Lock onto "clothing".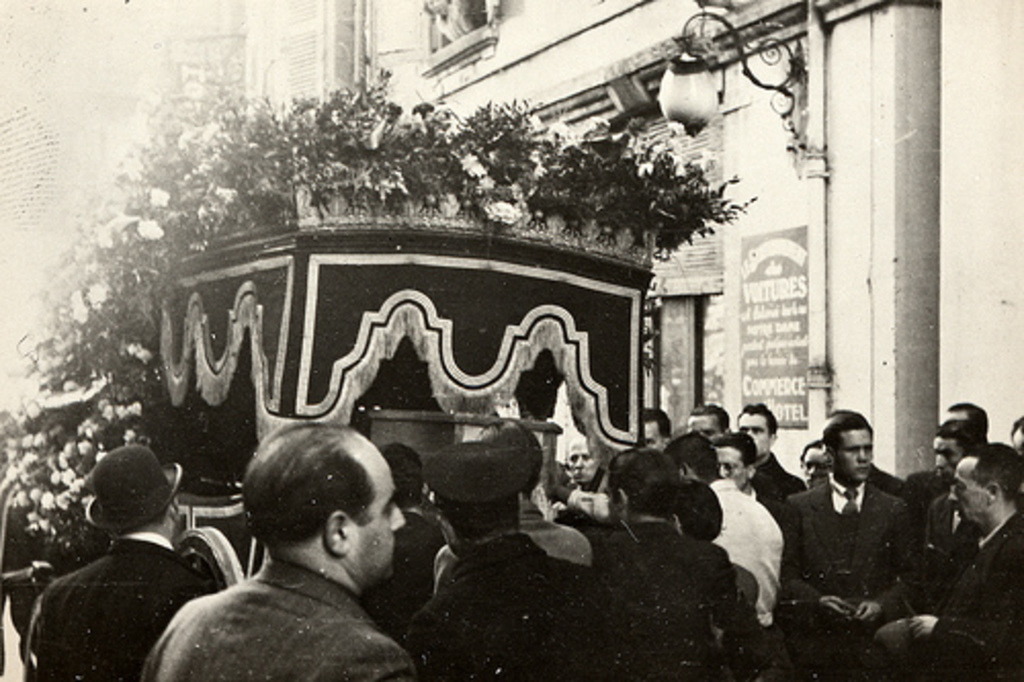
Locked: 143,528,434,676.
